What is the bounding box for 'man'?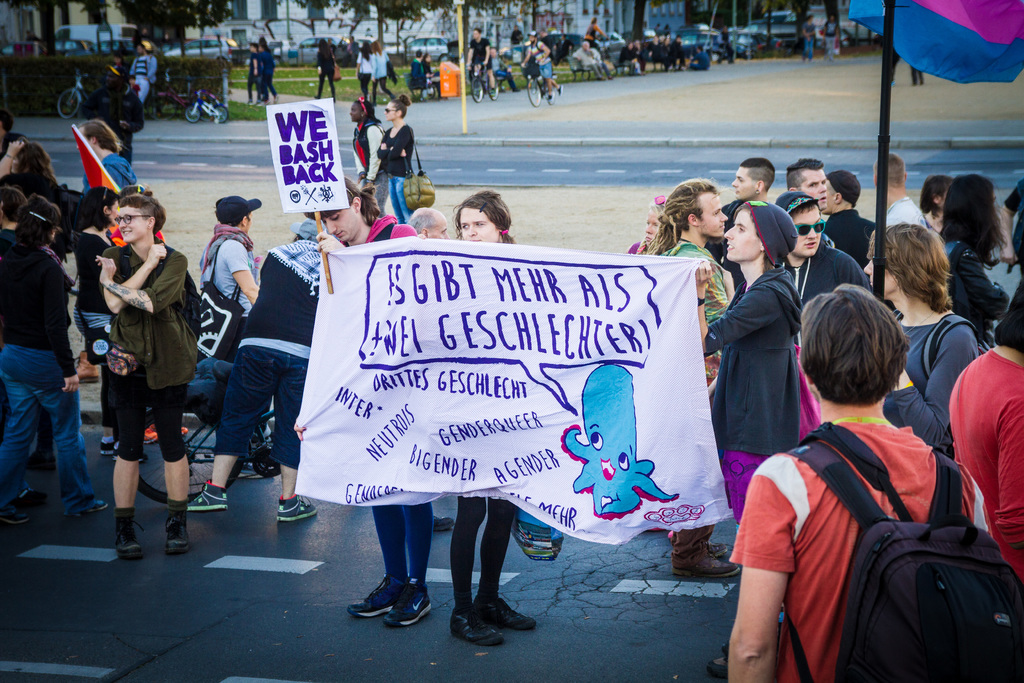
669/192/806/542.
